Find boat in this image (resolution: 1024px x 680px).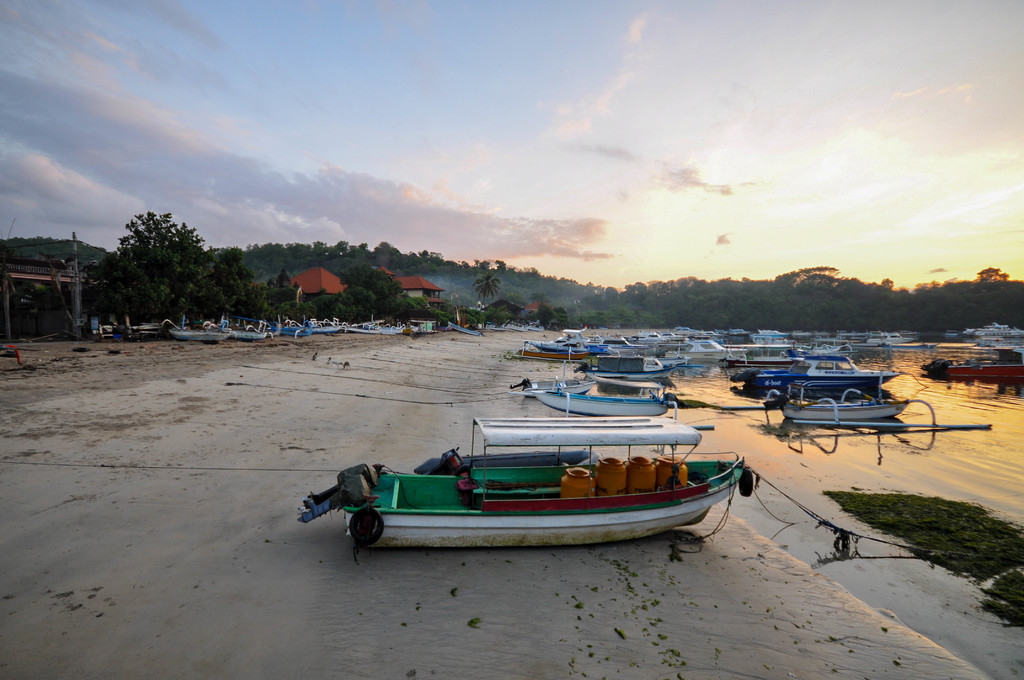
(227, 323, 269, 340).
